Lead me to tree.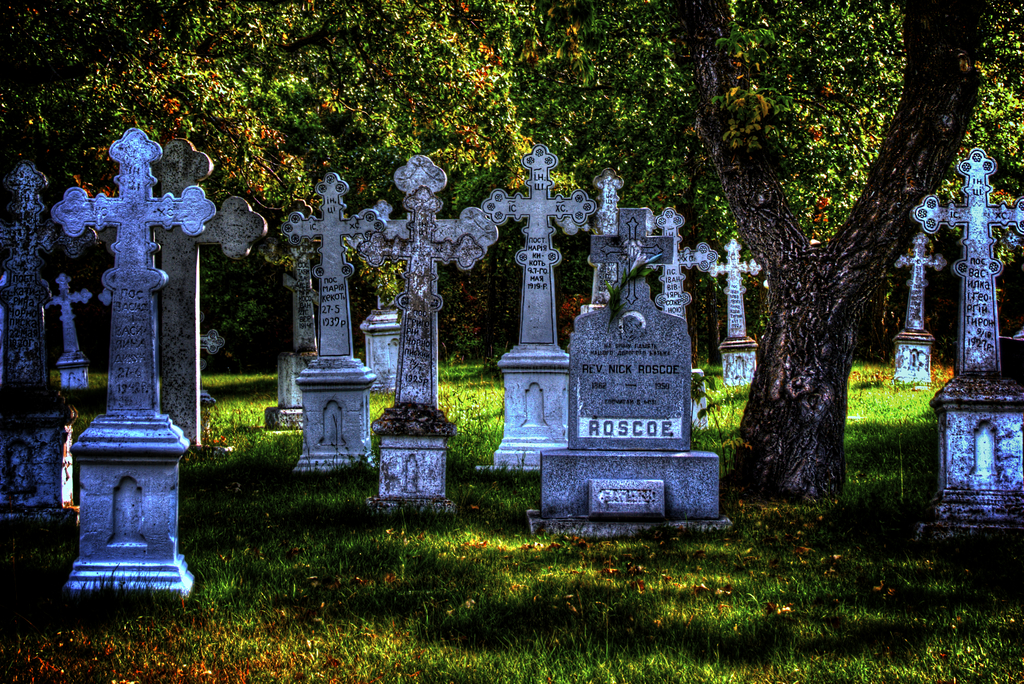
Lead to Rect(684, 26, 966, 497).
